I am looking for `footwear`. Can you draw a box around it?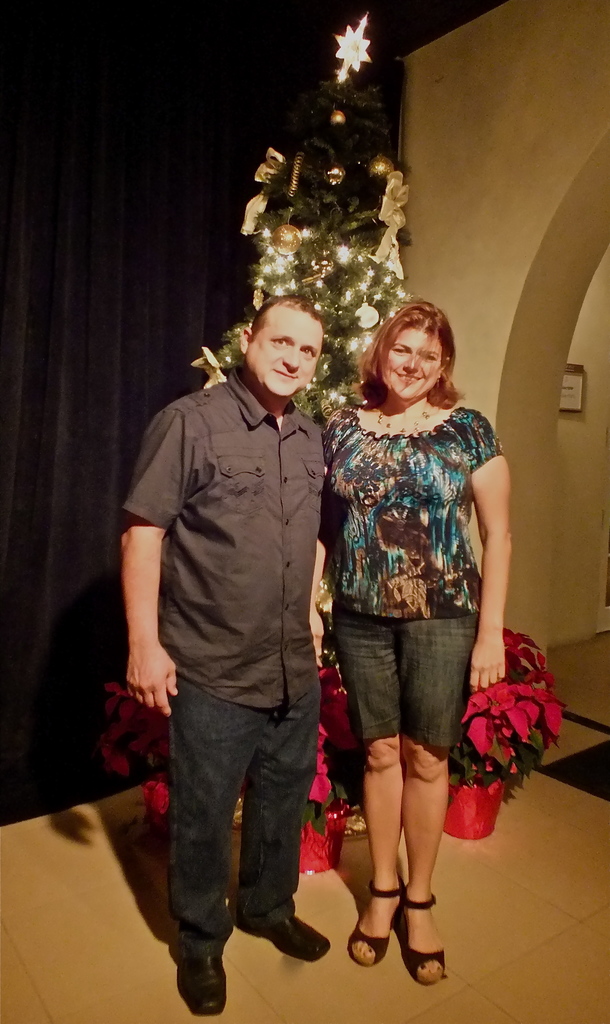
Sure, the bounding box is Rect(399, 892, 449, 988).
